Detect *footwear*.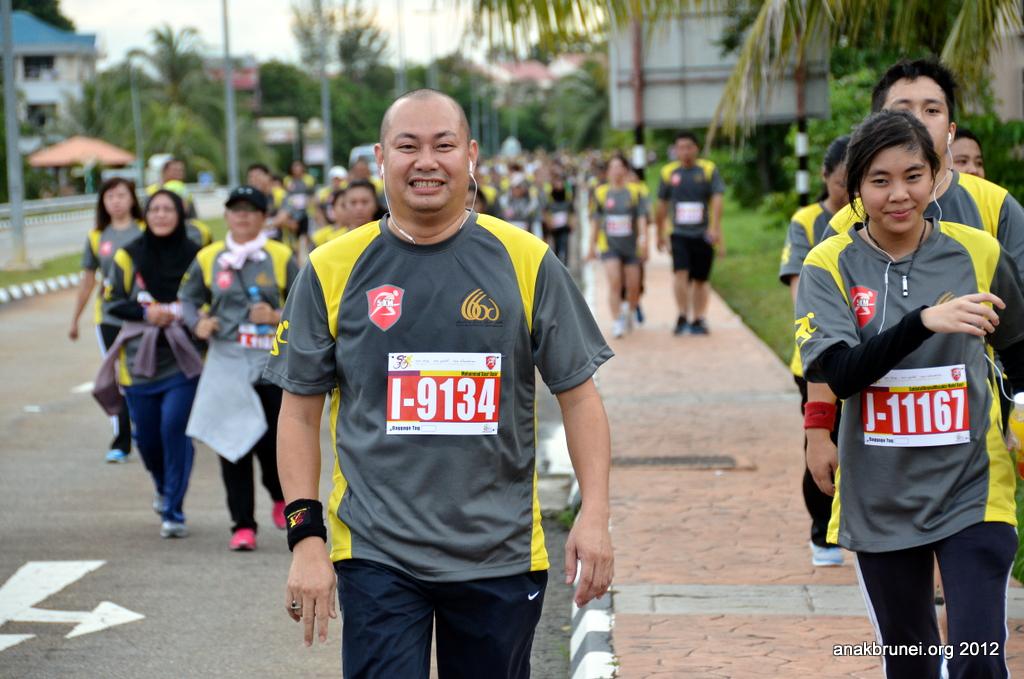
Detected at 692 315 709 335.
